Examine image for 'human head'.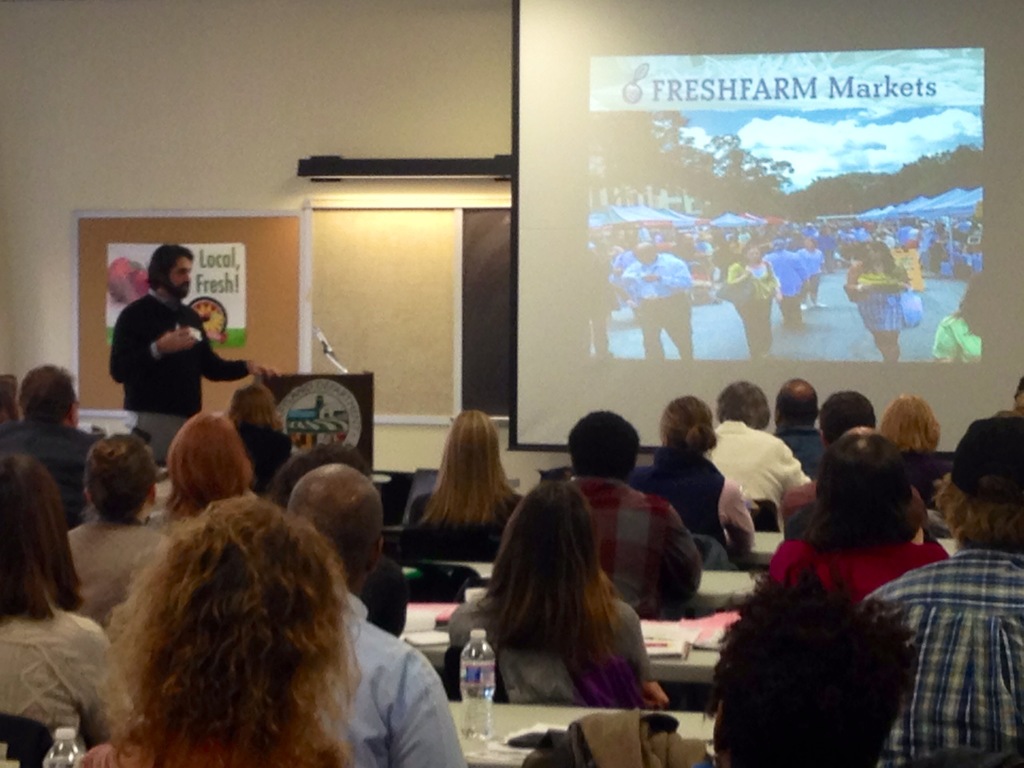
Examination result: x1=779 y1=376 x2=819 y2=430.
